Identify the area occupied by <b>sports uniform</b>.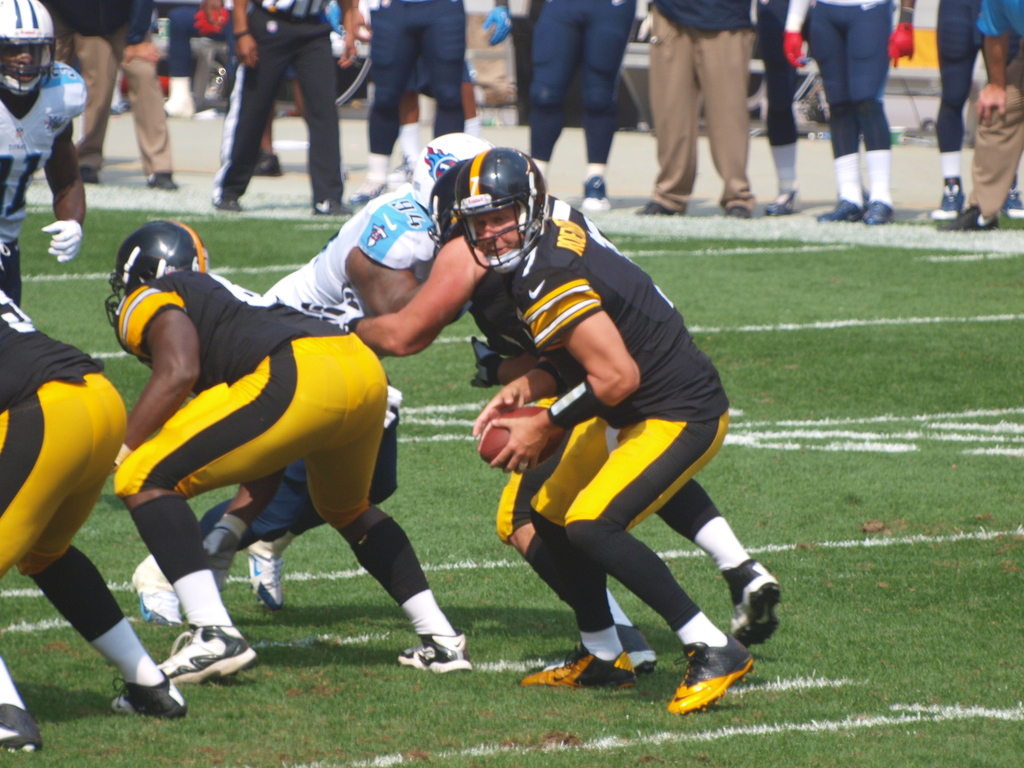
Area: select_region(484, 203, 729, 652).
